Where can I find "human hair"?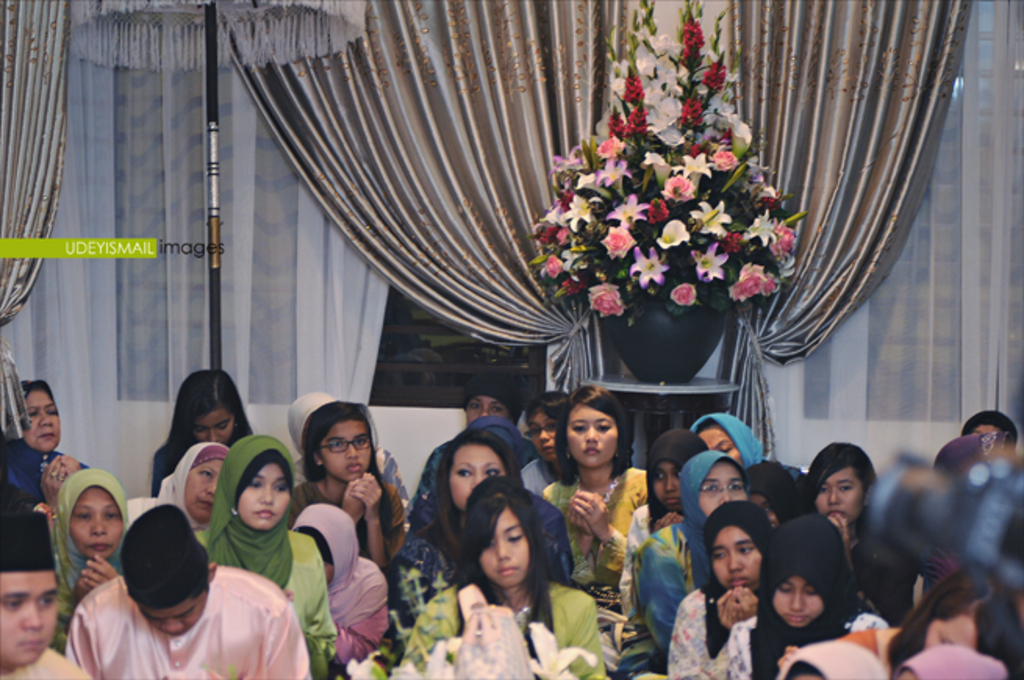
You can find it at x1=20, y1=378, x2=56, y2=405.
